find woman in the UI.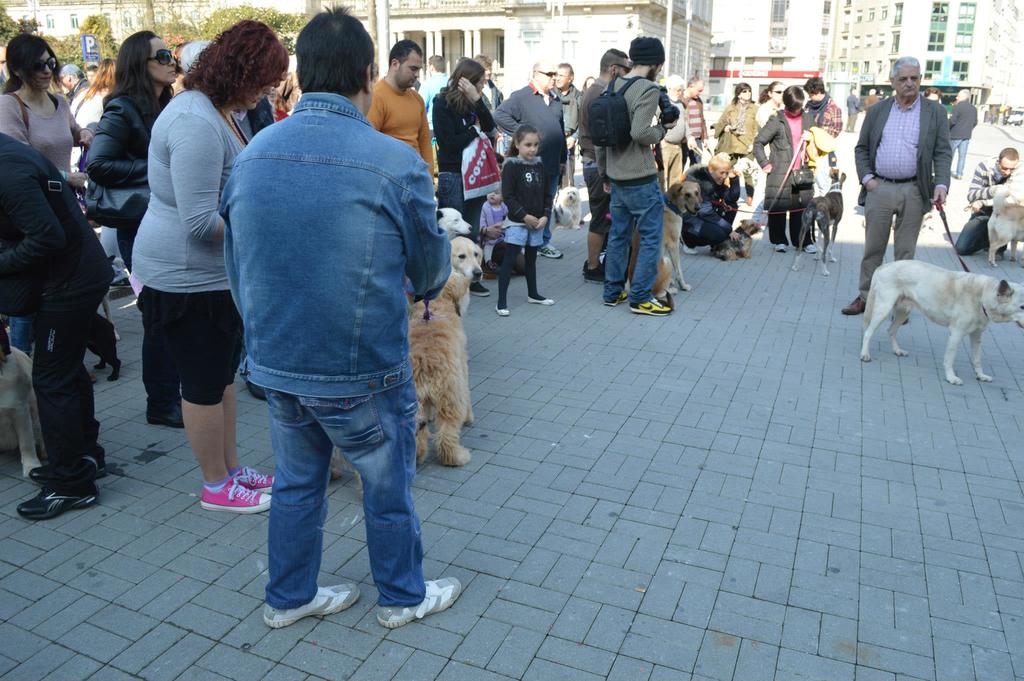
UI element at left=714, top=81, right=757, bottom=206.
